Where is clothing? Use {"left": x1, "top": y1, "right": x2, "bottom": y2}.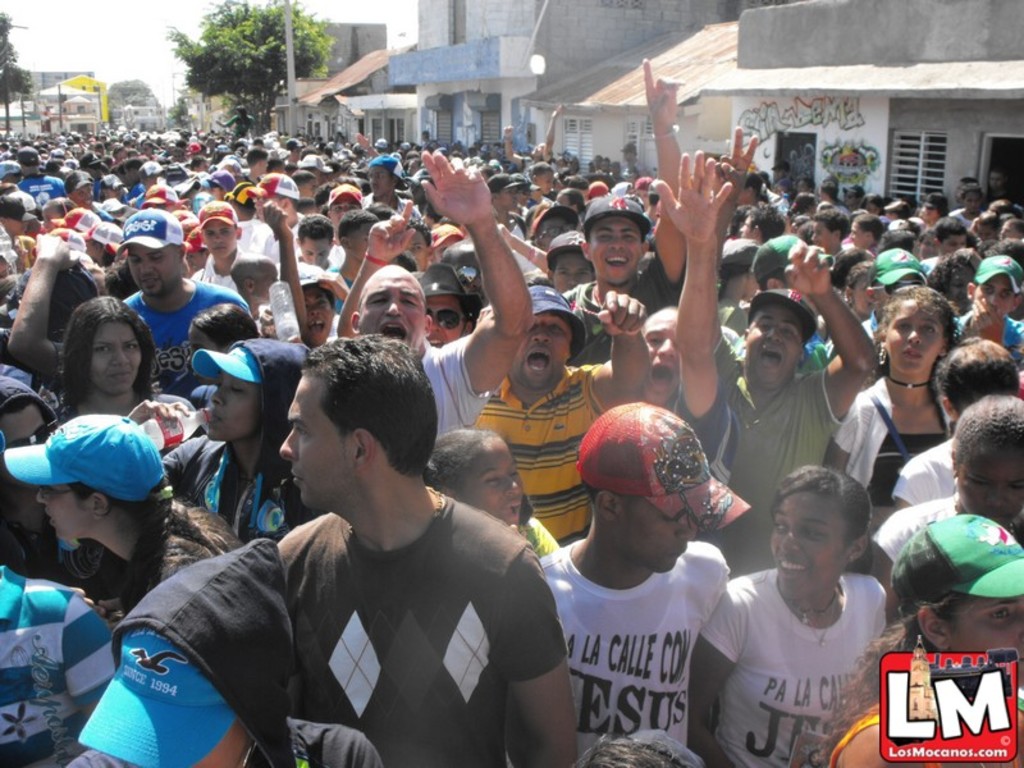
{"left": 0, "top": 561, "right": 120, "bottom": 767}.
